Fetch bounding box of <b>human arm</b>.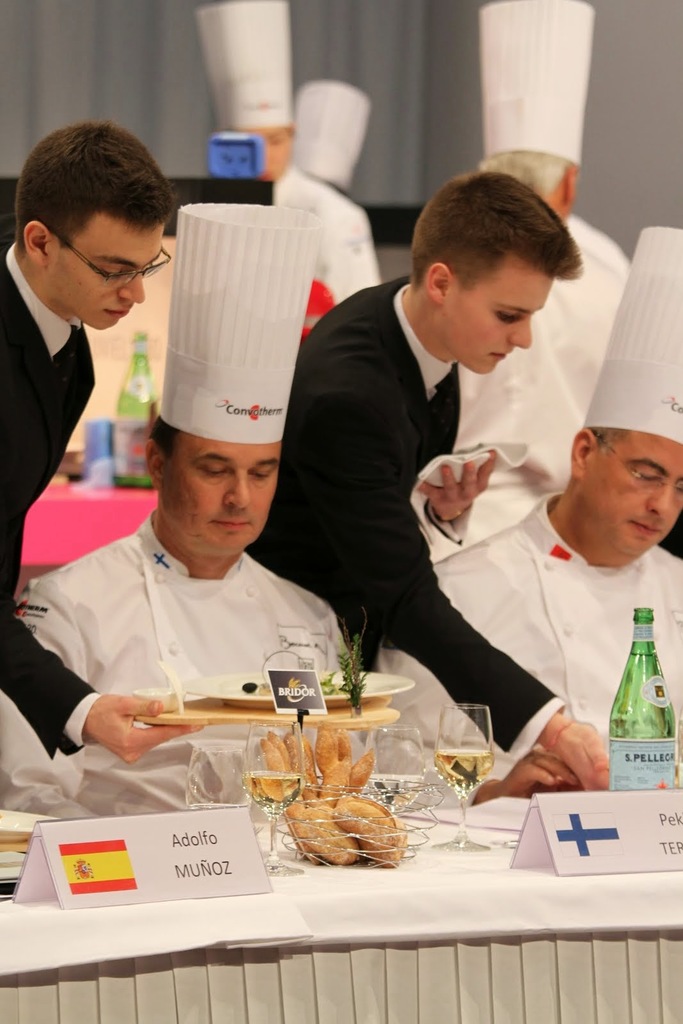
Bbox: <region>322, 197, 376, 309</region>.
